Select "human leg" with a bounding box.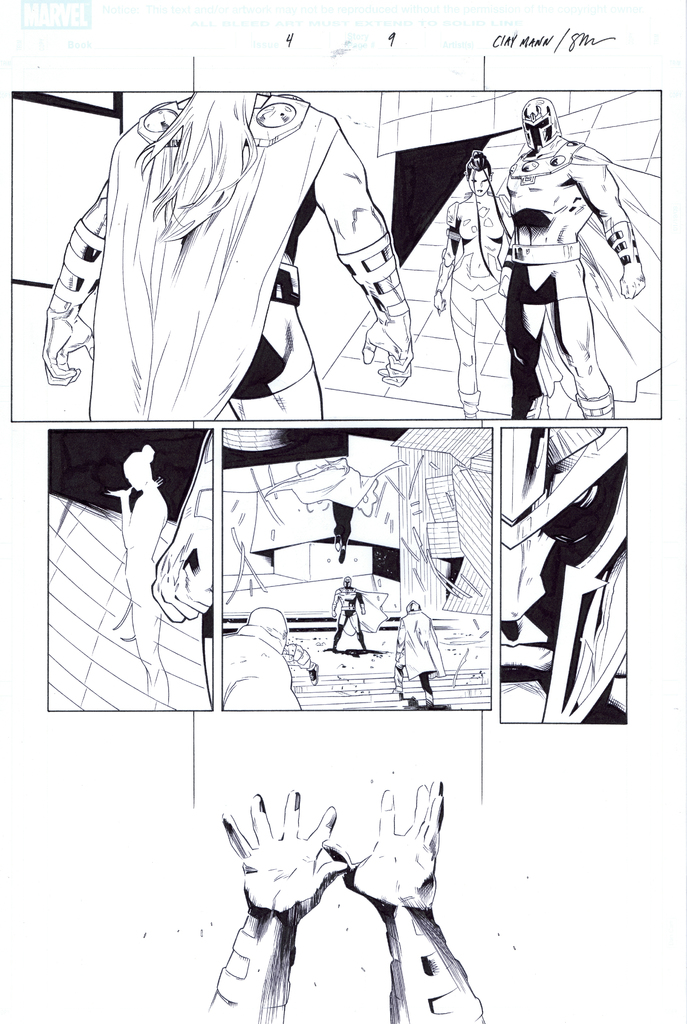
[x1=545, y1=260, x2=615, y2=421].
